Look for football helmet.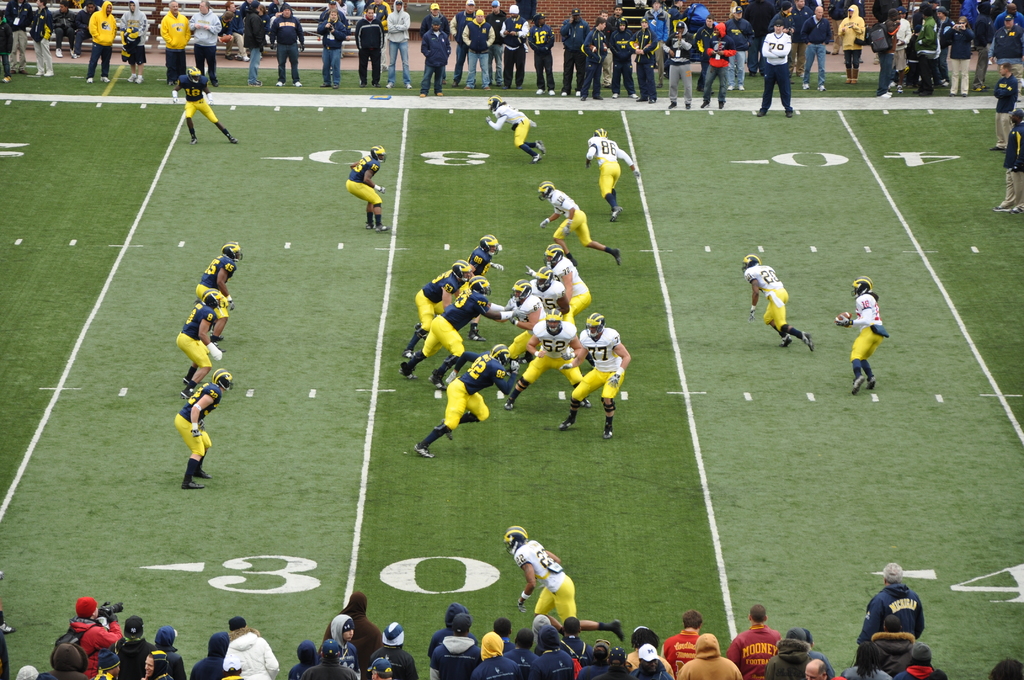
Found: box=[189, 64, 202, 81].
